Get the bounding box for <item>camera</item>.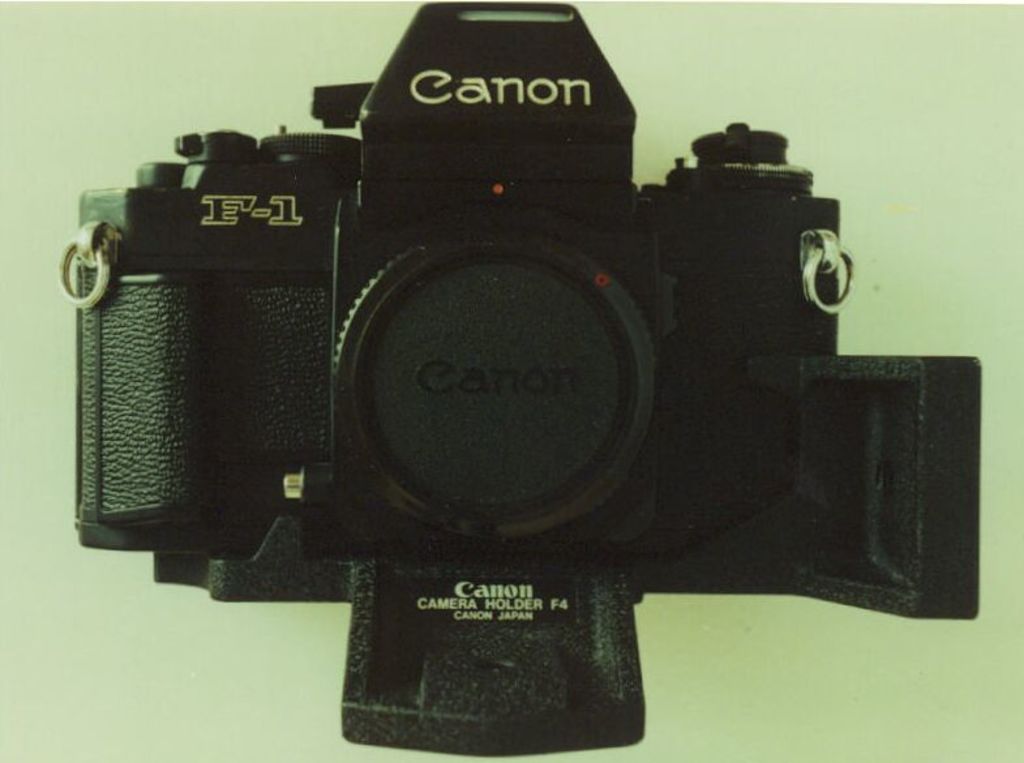
(5, 1, 963, 694).
